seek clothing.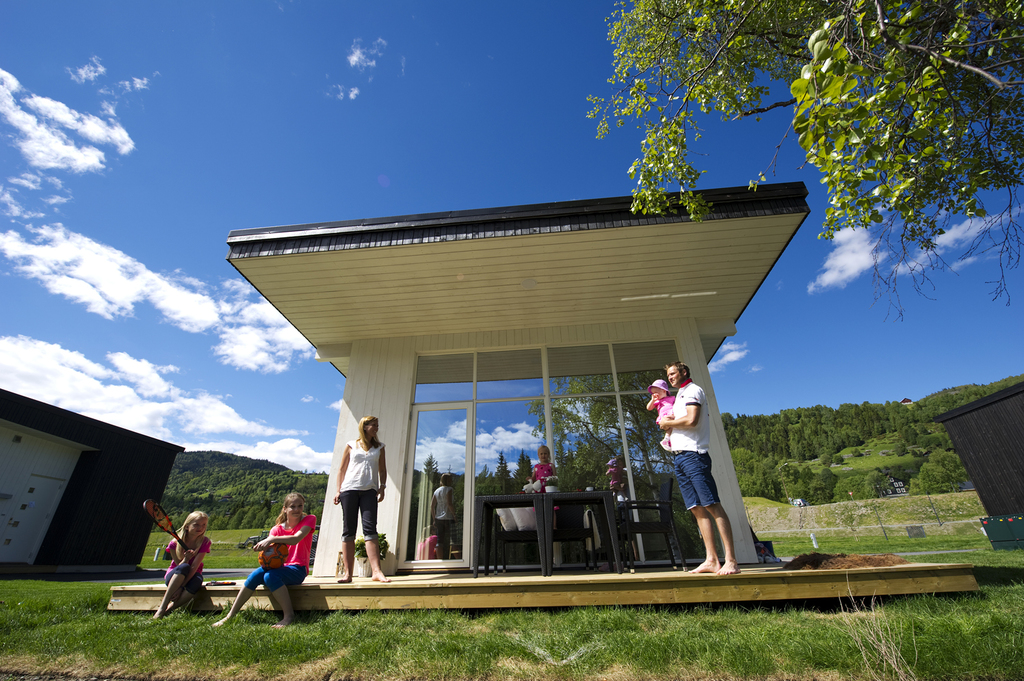
(273, 518, 319, 569).
